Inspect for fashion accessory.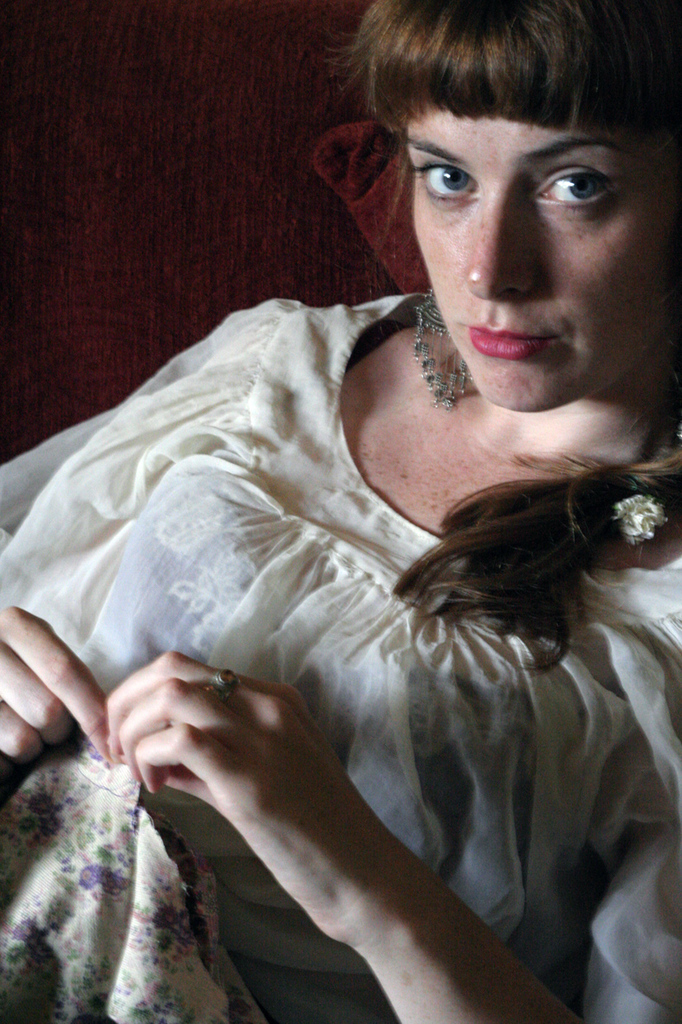
Inspection: left=607, top=472, right=670, bottom=554.
